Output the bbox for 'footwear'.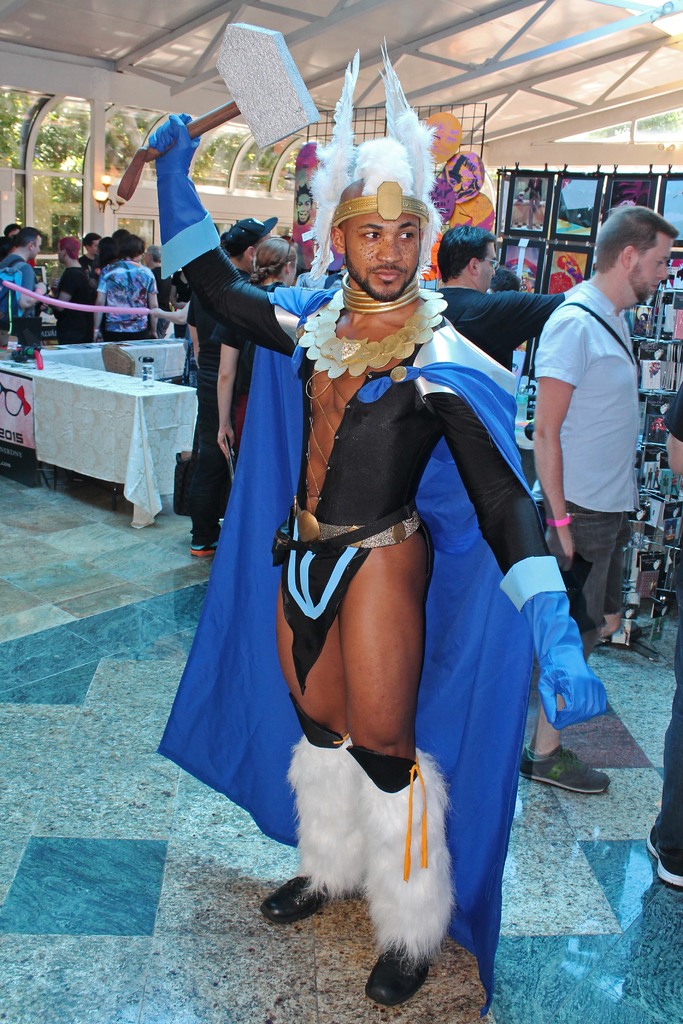
{"x1": 518, "y1": 744, "x2": 607, "y2": 795}.
